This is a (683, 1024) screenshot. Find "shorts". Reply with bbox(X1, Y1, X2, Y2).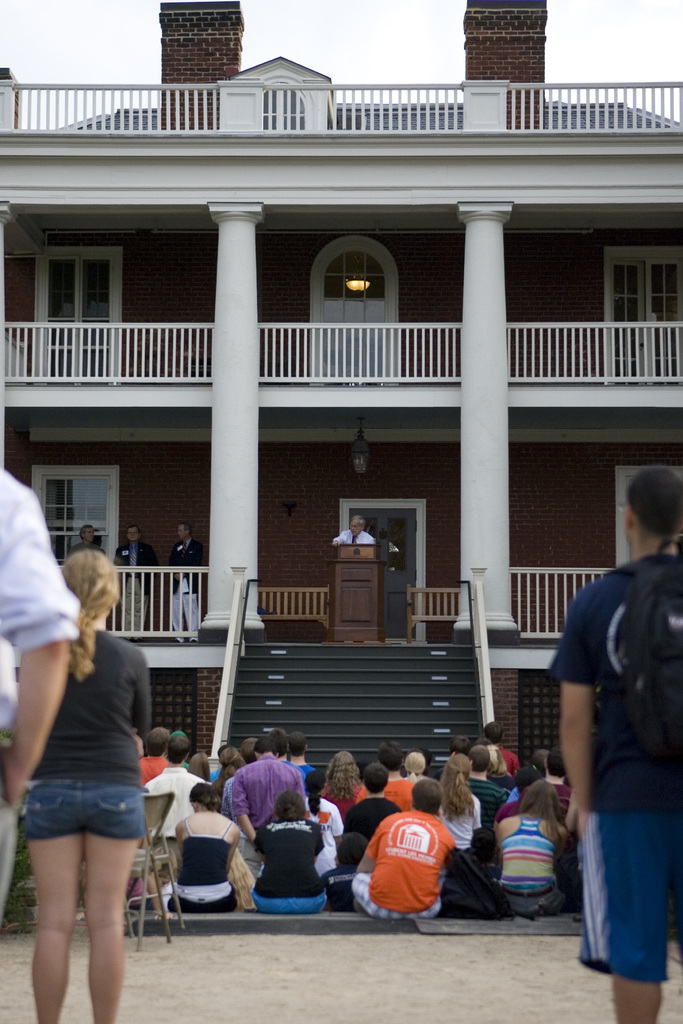
bbox(241, 835, 274, 882).
